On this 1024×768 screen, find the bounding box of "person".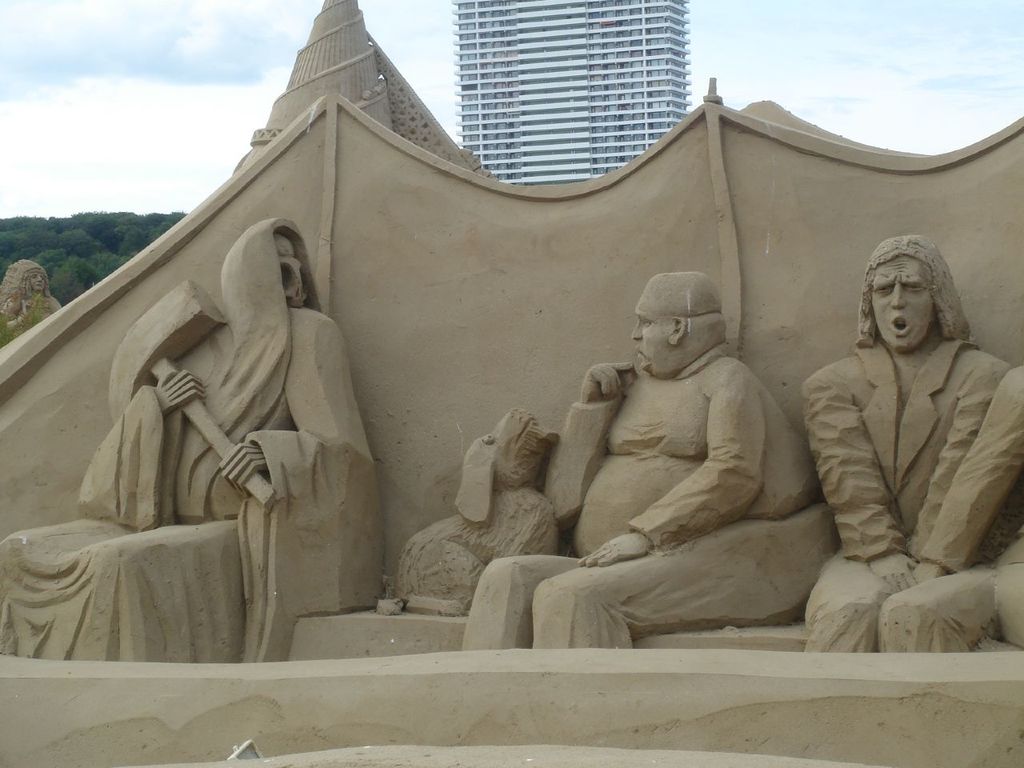
Bounding box: locate(1, 266, 62, 334).
